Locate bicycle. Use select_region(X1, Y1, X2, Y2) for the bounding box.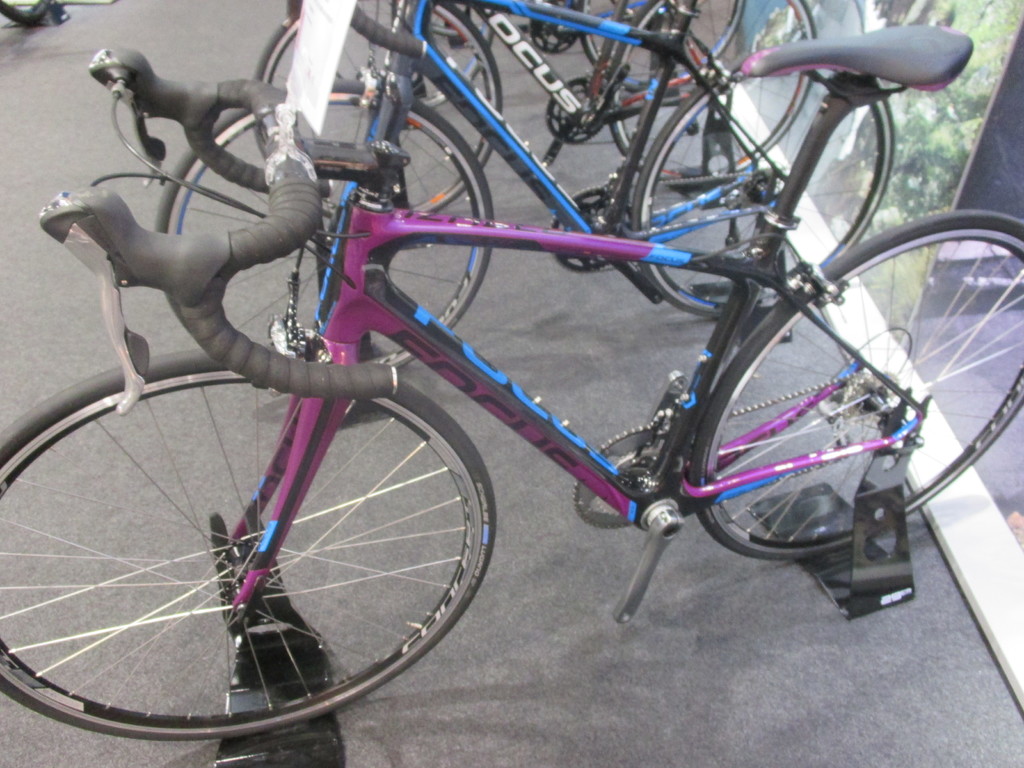
select_region(144, 0, 906, 397).
